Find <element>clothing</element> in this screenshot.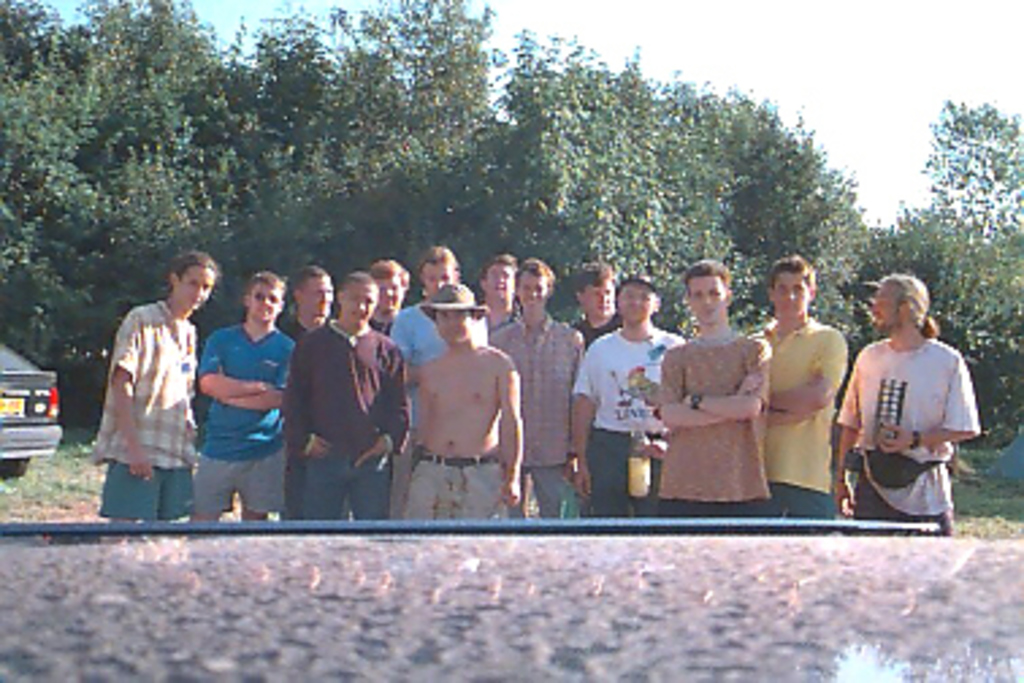
The bounding box for <element>clothing</element> is <region>842, 312, 975, 518</region>.
